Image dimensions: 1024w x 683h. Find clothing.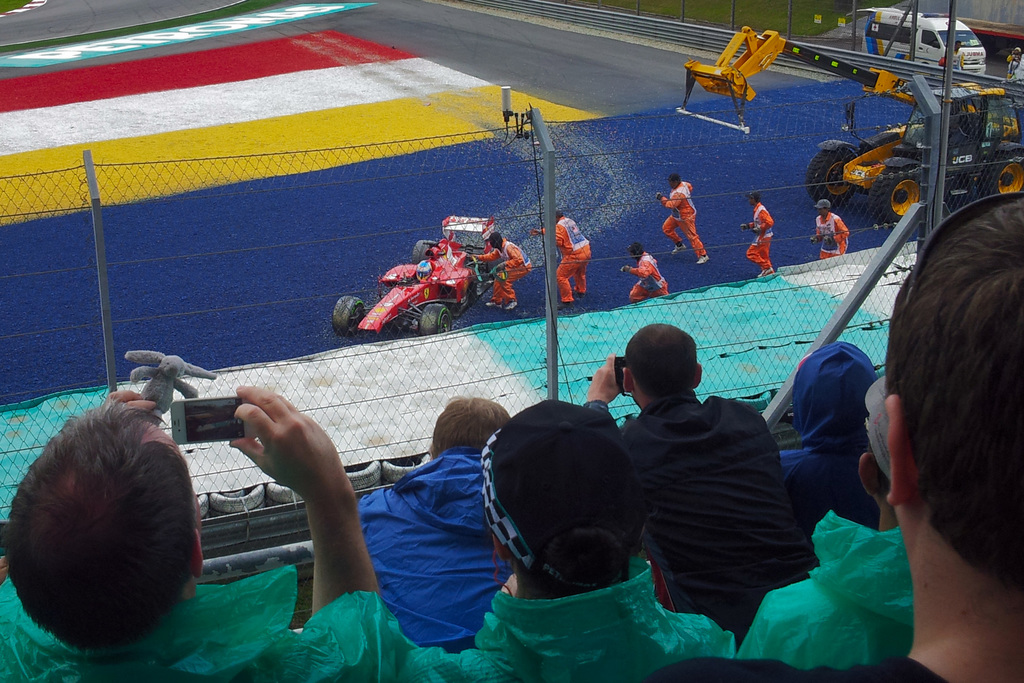
(785, 343, 881, 586).
